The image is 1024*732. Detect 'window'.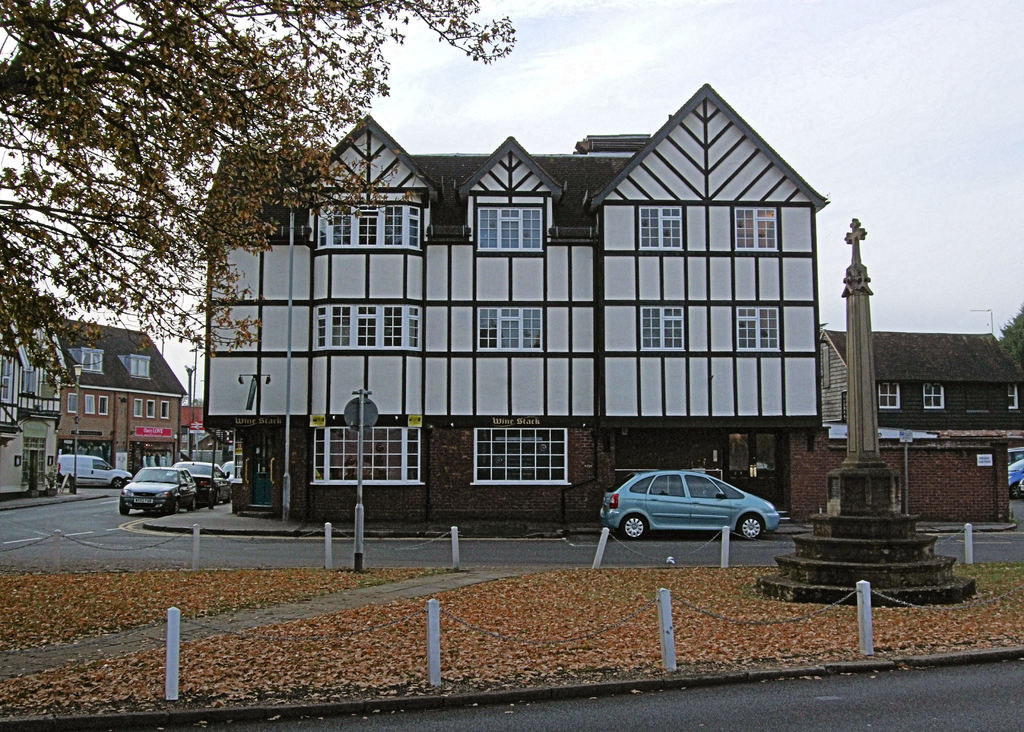
Detection: {"x1": 641, "y1": 197, "x2": 683, "y2": 250}.
